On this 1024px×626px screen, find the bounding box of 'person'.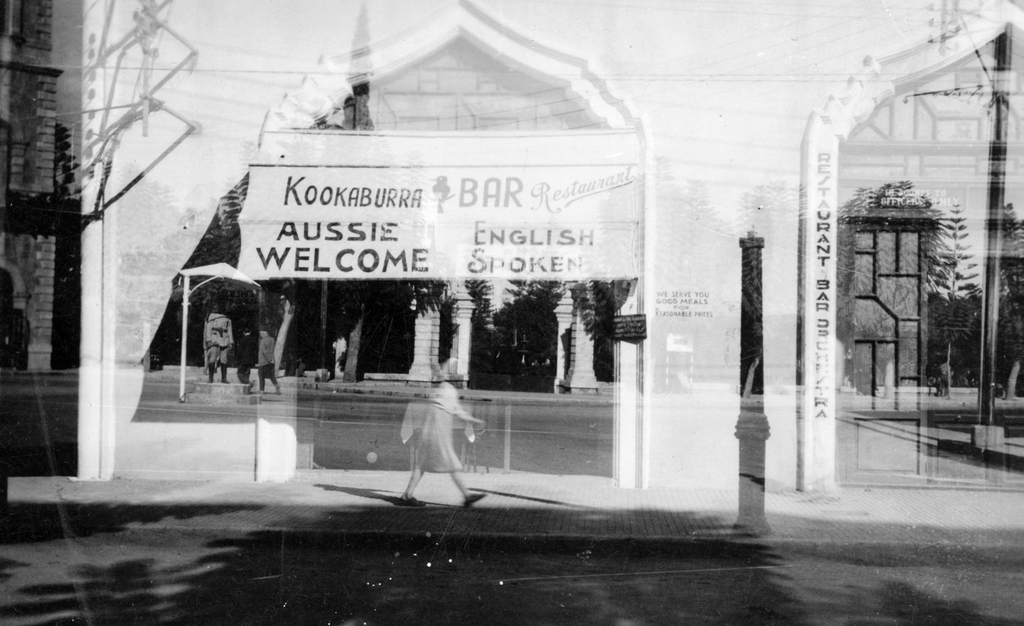
Bounding box: 257:325:285:391.
